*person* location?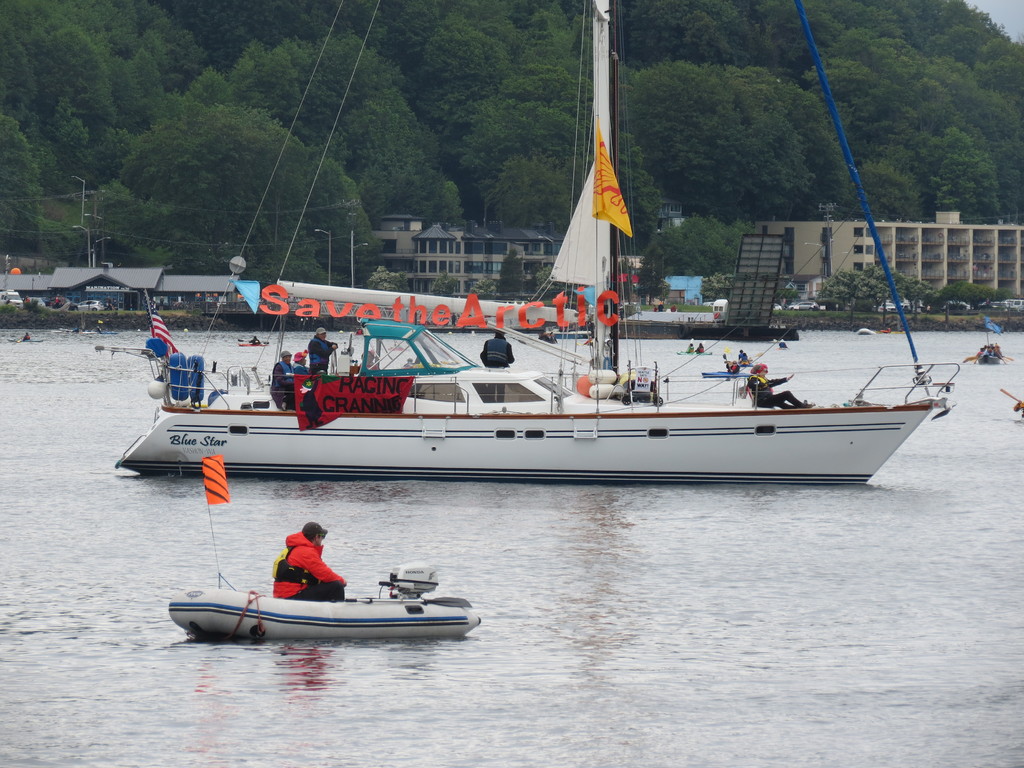
[271,522,345,604]
